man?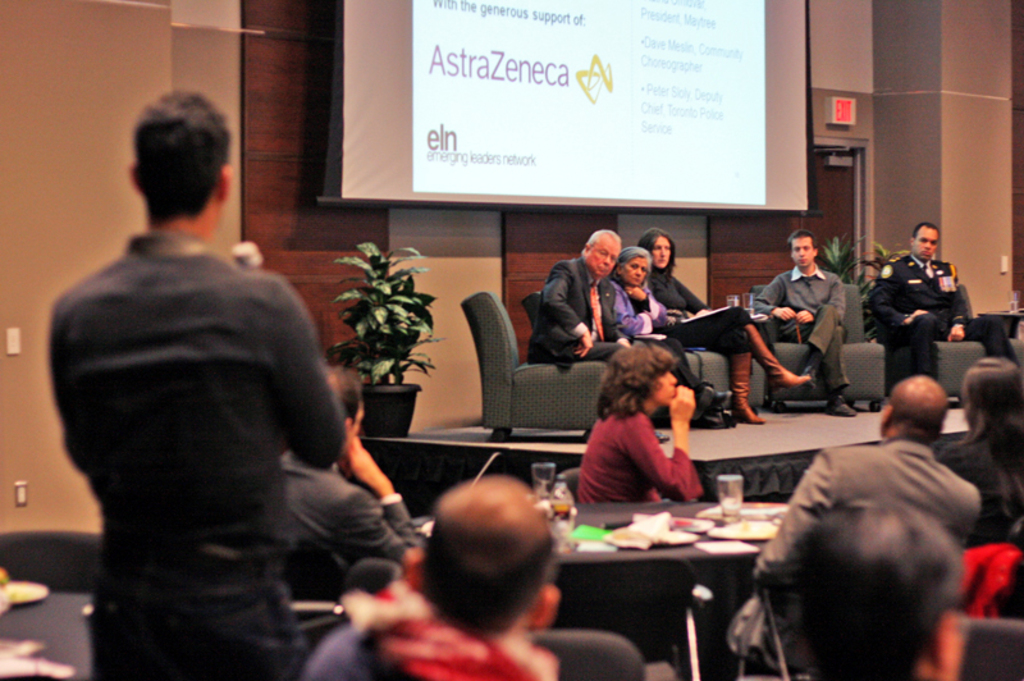
Rect(746, 367, 983, 680)
